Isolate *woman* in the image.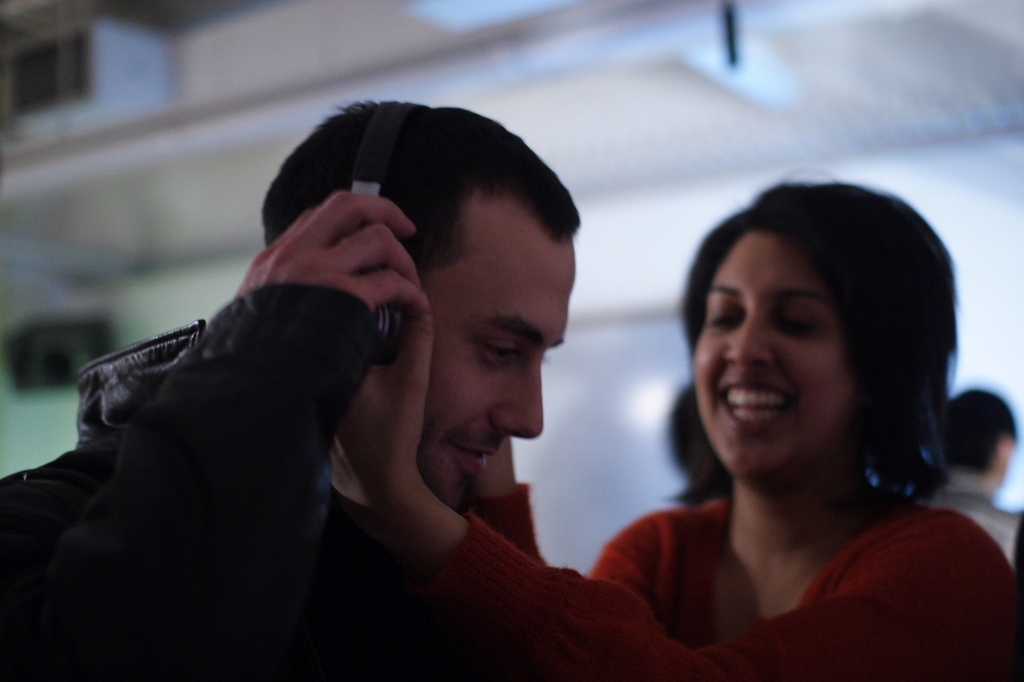
Isolated region: (354, 155, 1023, 681).
